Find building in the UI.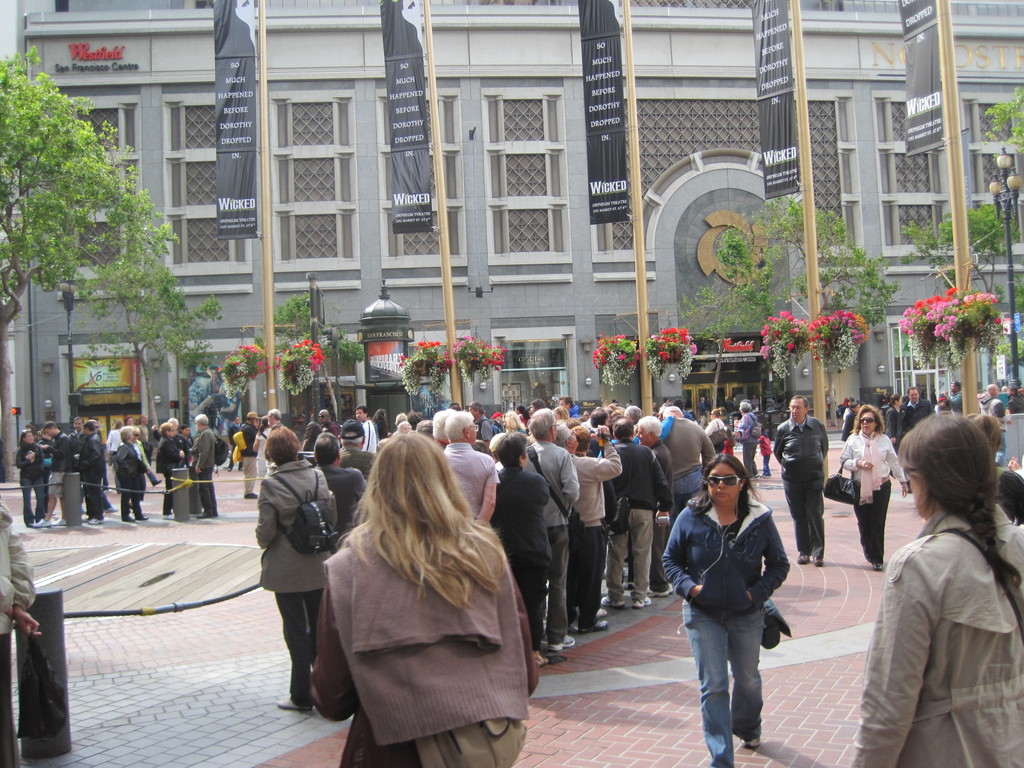
UI element at x1=0, y1=0, x2=1023, y2=470.
